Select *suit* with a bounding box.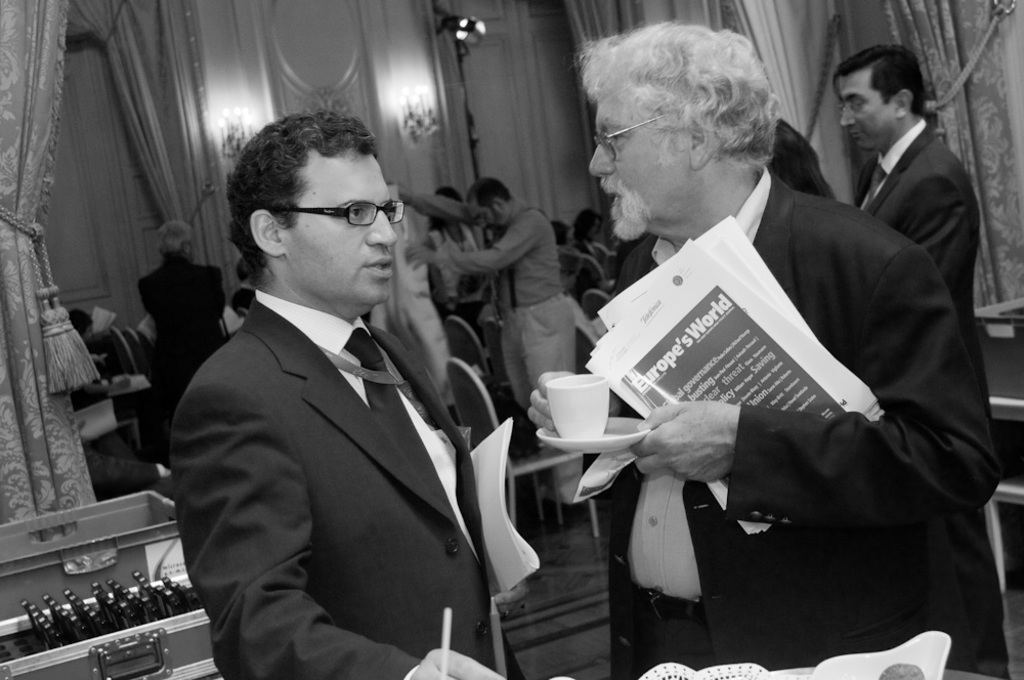
<bbox>852, 116, 989, 429</bbox>.
